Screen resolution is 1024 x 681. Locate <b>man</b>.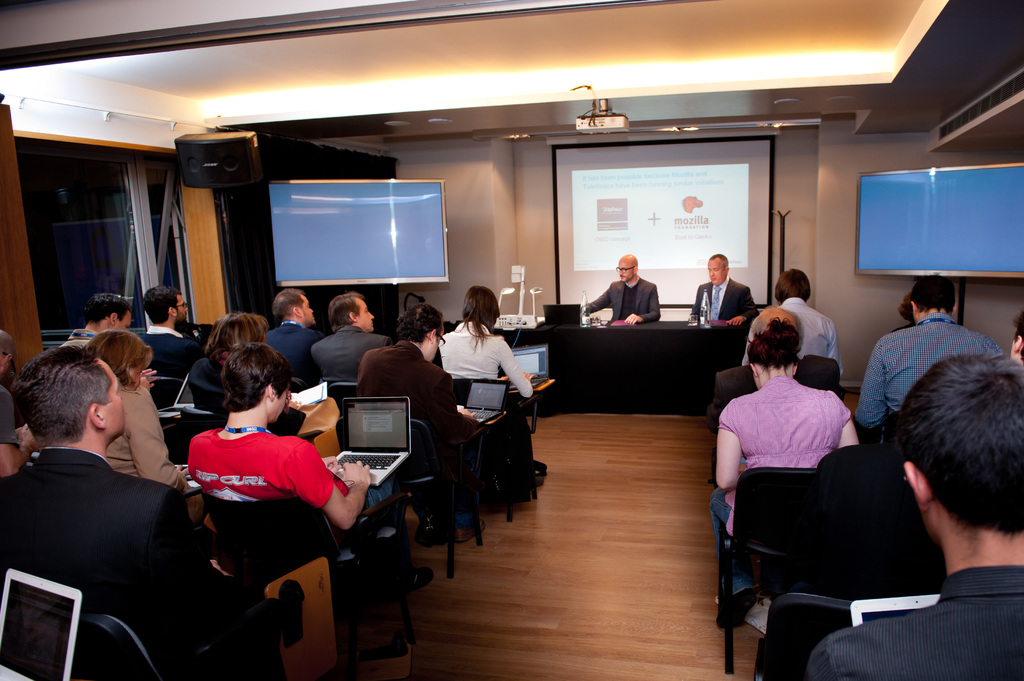
(739, 266, 844, 376).
